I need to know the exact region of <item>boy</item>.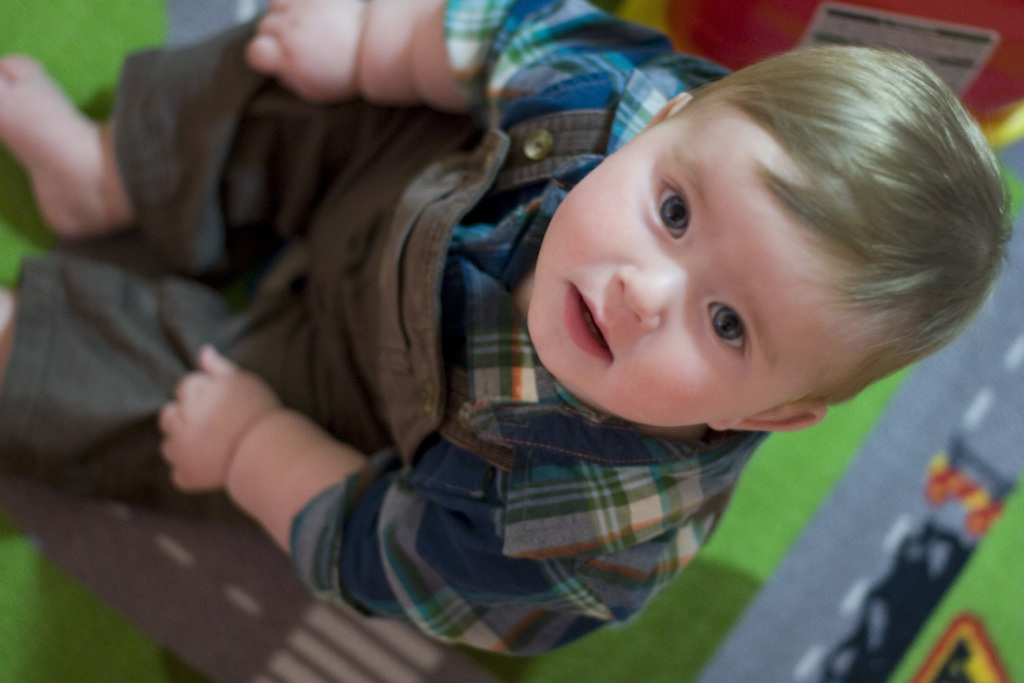
Region: detection(210, 44, 1013, 660).
